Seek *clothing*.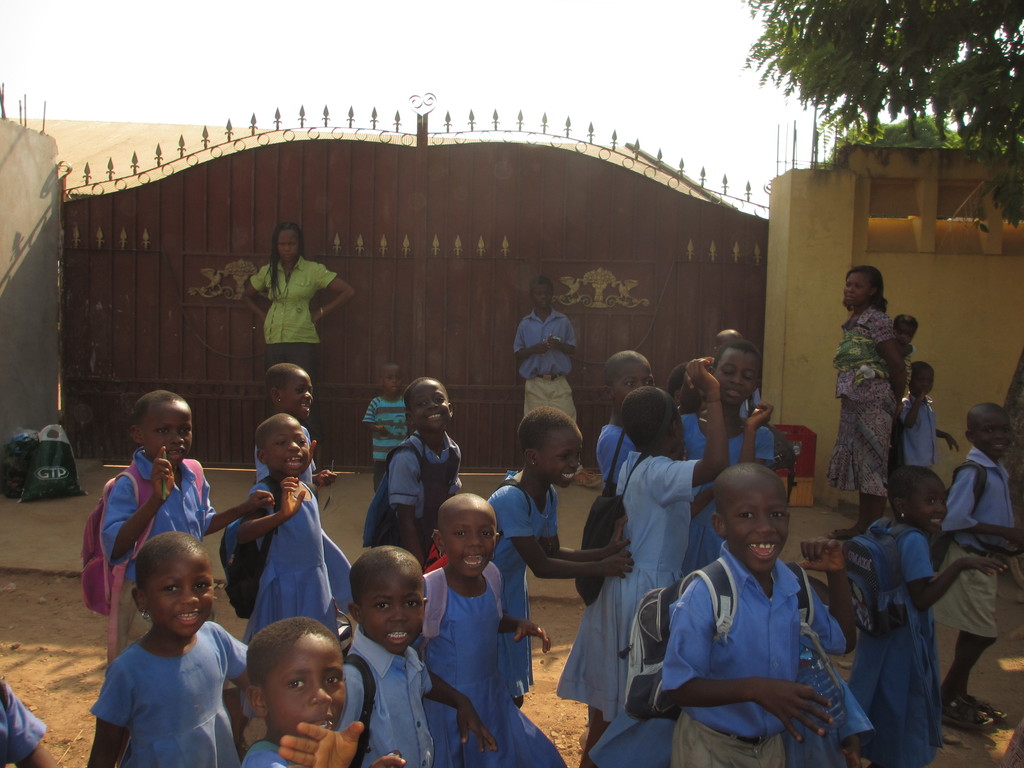
220,474,356,632.
